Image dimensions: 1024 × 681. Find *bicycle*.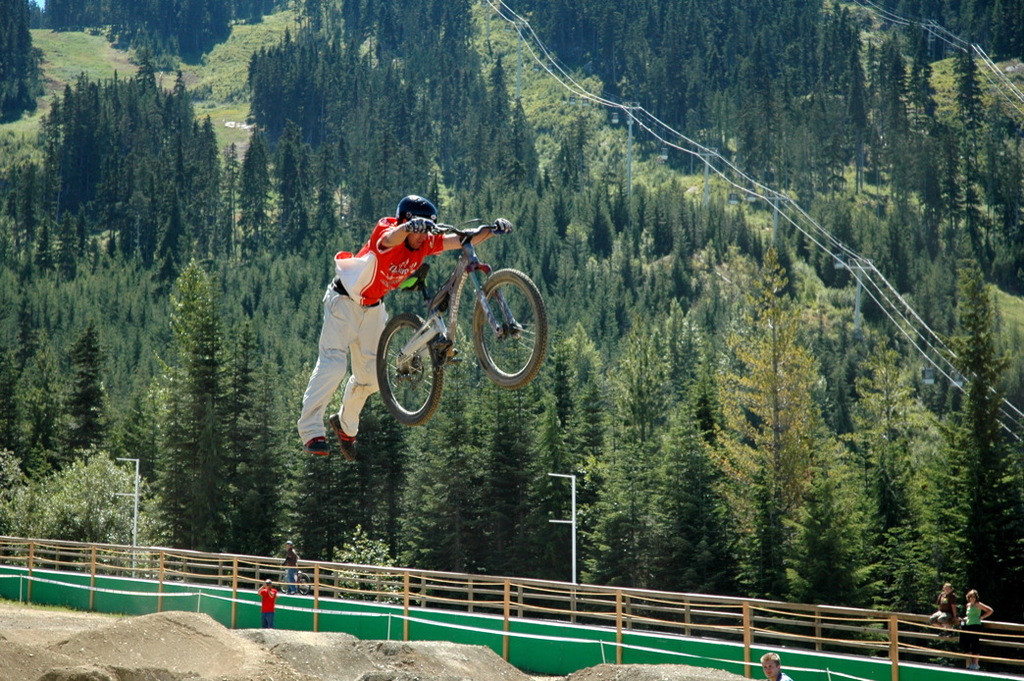
x1=309 y1=209 x2=556 y2=451.
